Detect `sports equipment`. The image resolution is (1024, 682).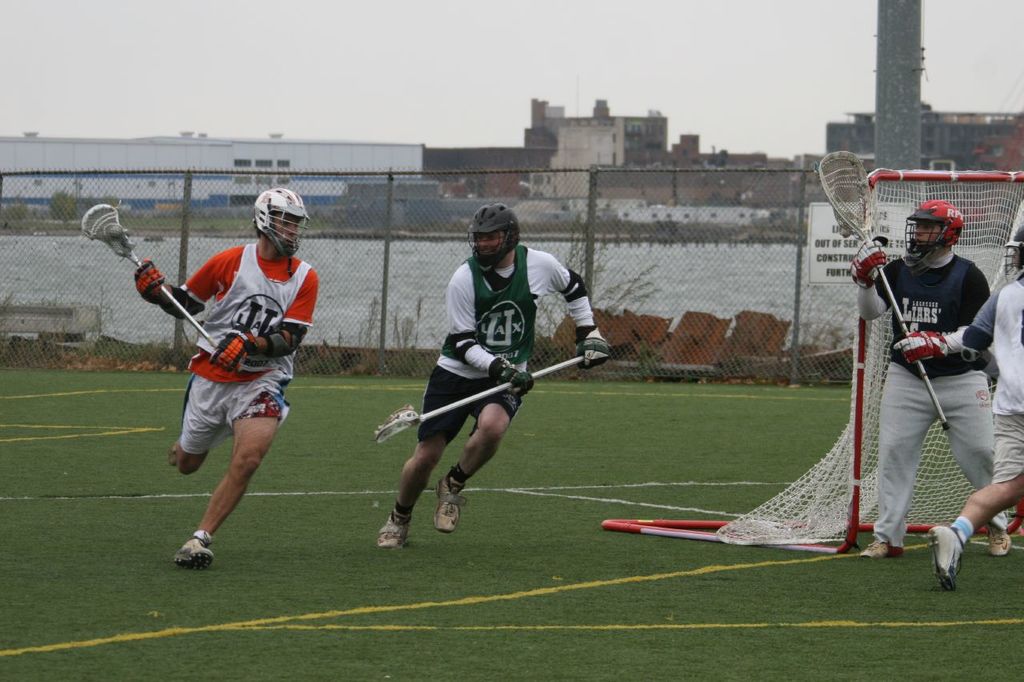
[x1=134, y1=259, x2=171, y2=313].
